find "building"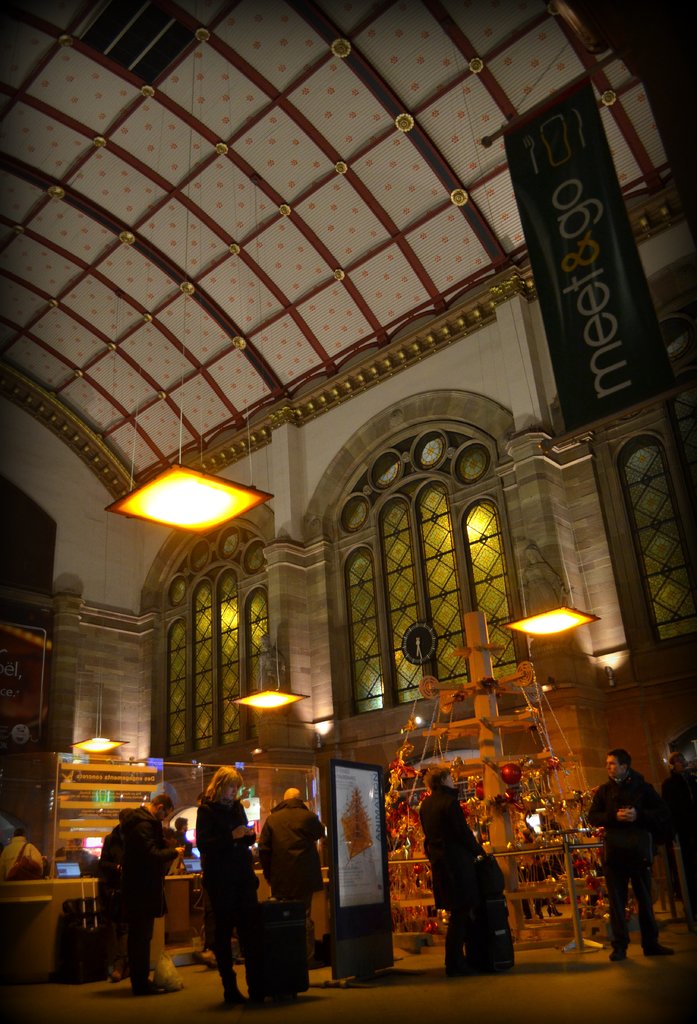
bbox=[0, 0, 696, 1023]
